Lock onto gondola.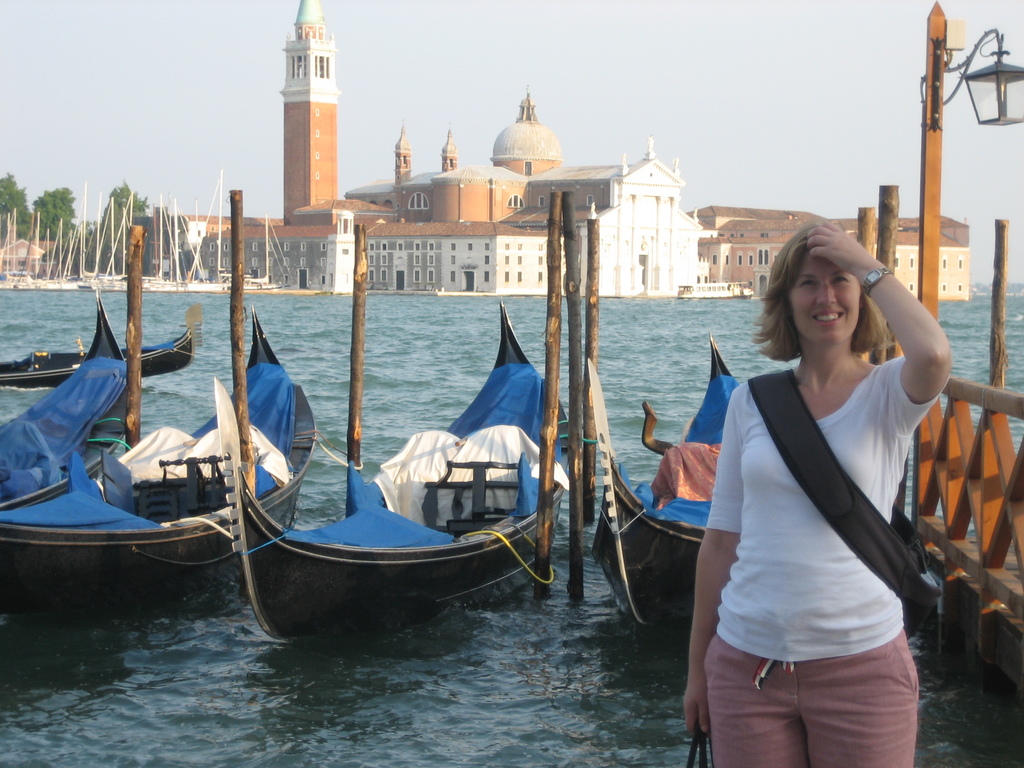
Locked: [x1=5, y1=304, x2=193, y2=387].
